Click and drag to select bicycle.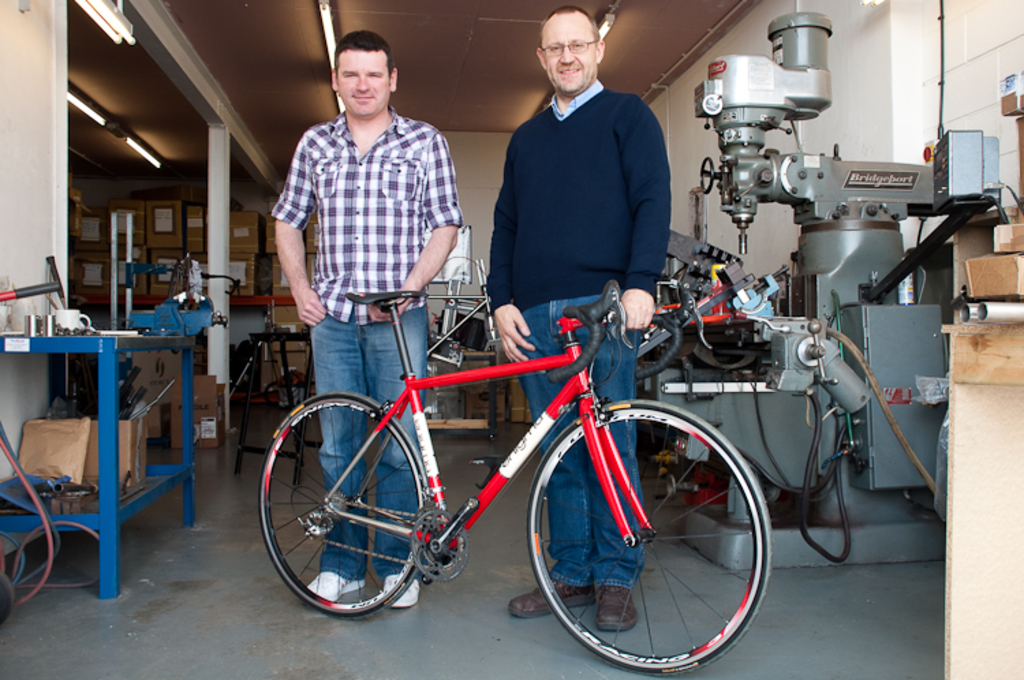
Selection: l=229, t=253, r=800, b=654.
